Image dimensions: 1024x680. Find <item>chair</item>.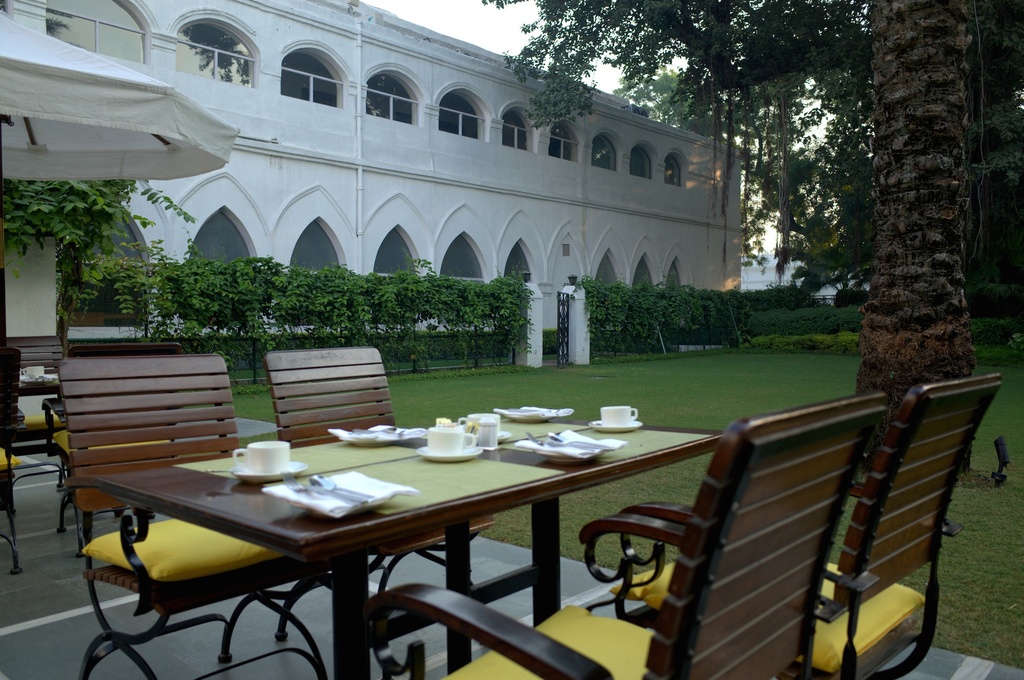
{"left": 42, "top": 337, "right": 189, "bottom": 550}.
